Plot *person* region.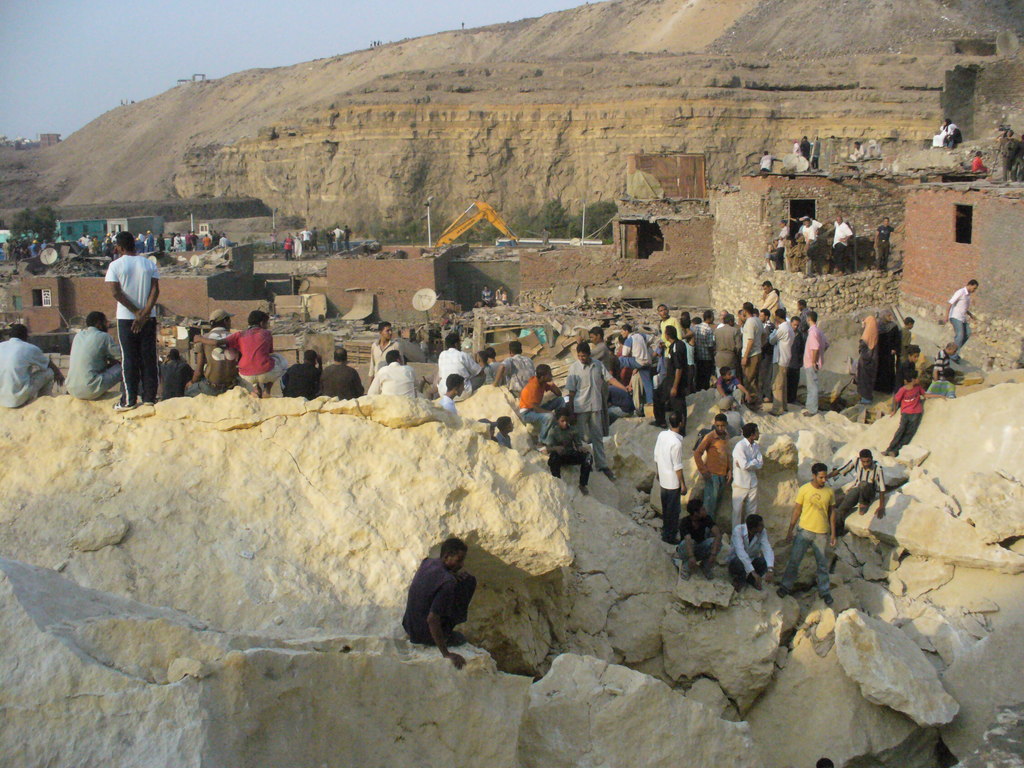
Plotted at l=900, t=342, r=920, b=383.
